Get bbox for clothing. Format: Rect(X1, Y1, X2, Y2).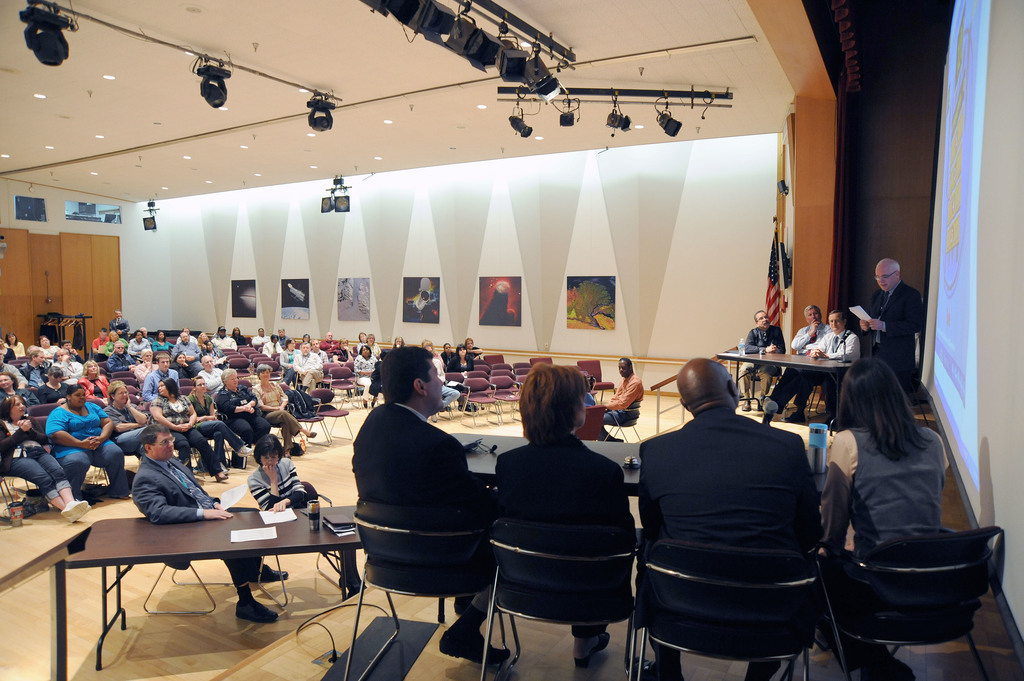
Rect(282, 348, 301, 364).
